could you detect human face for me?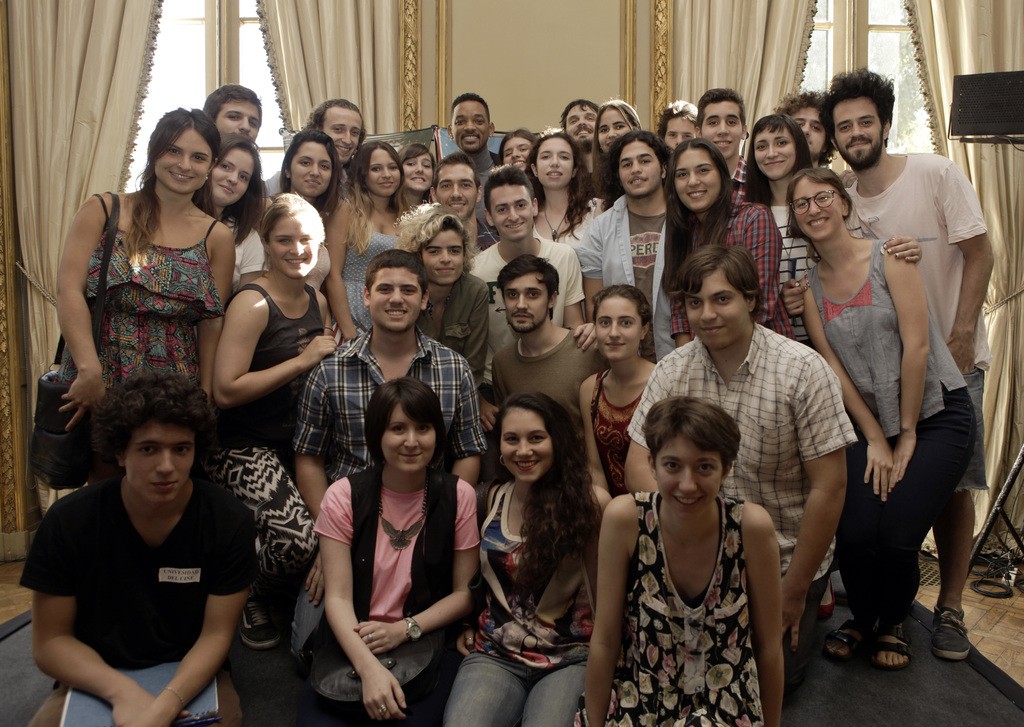
Detection result: region(597, 106, 630, 151).
